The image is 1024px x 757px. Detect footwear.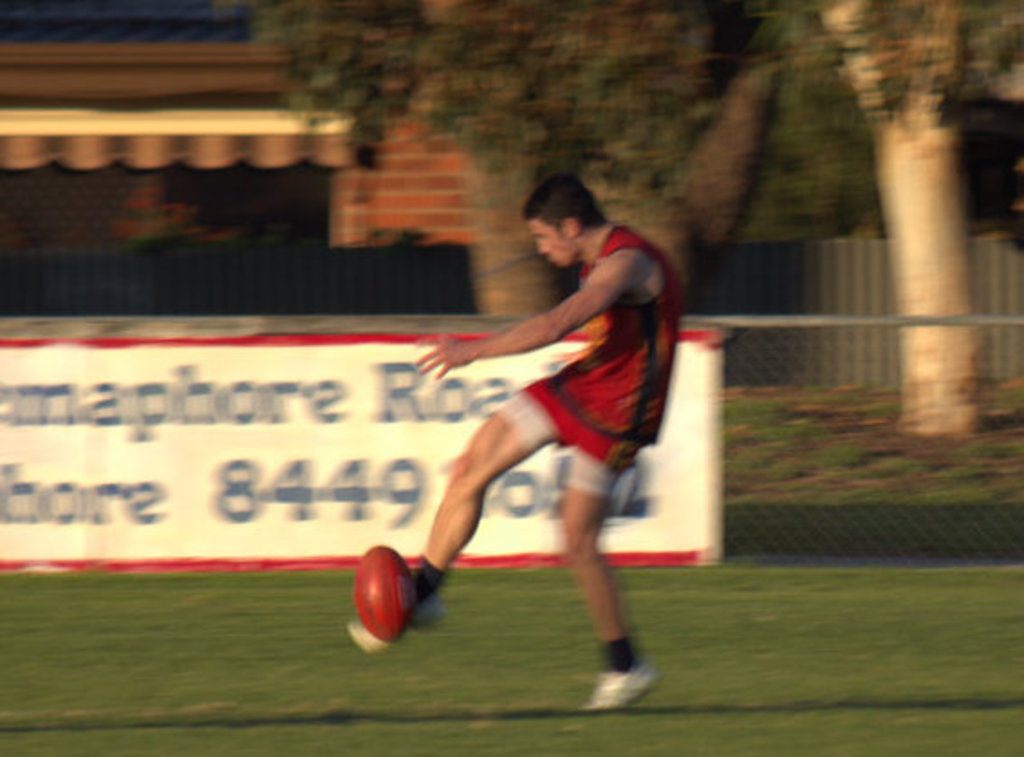
Detection: region(345, 598, 442, 665).
